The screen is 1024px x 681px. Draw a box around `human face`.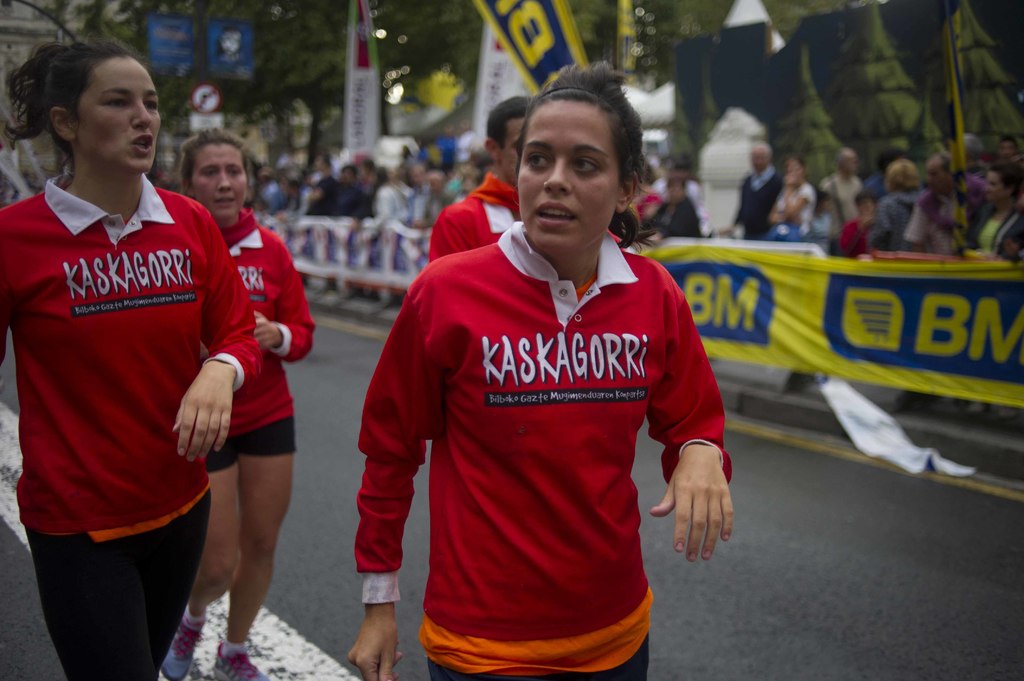
(190, 144, 246, 217).
